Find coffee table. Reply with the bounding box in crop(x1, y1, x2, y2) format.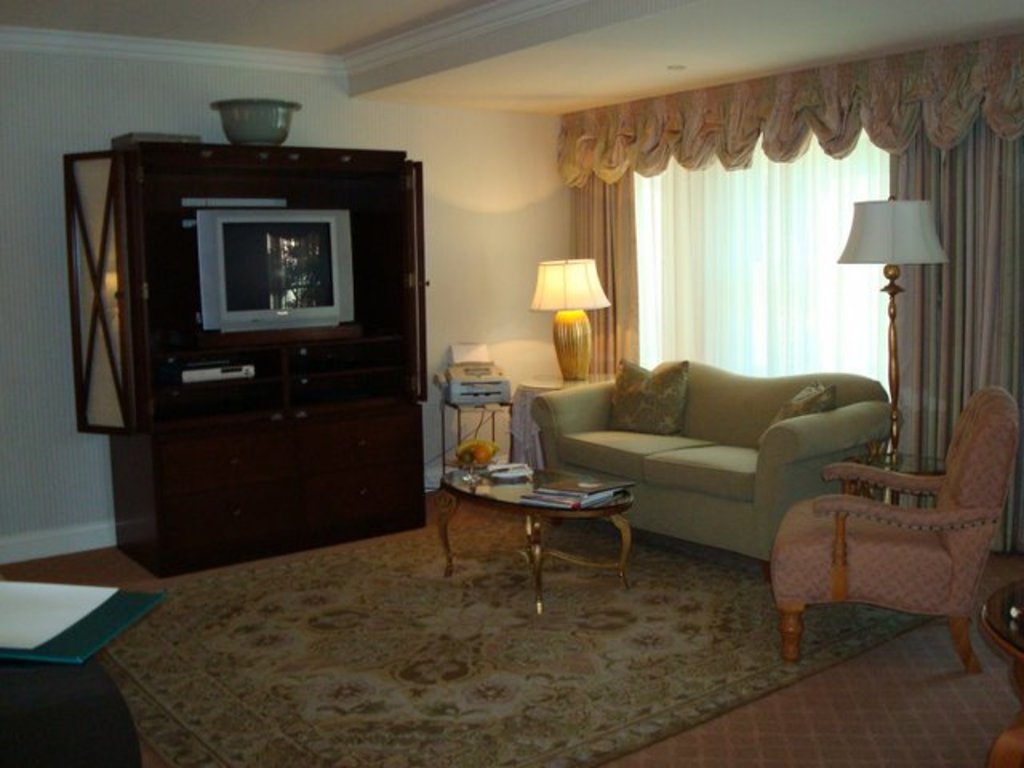
crop(0, 566, 170, 766).
